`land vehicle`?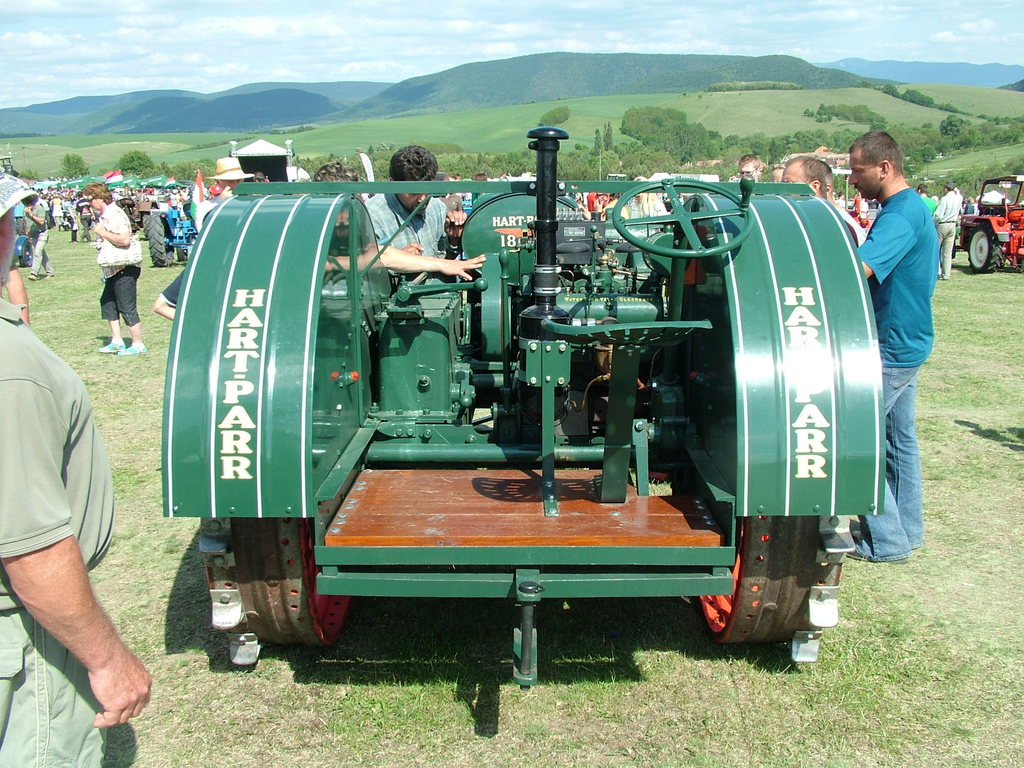
[0,155,50,236]
